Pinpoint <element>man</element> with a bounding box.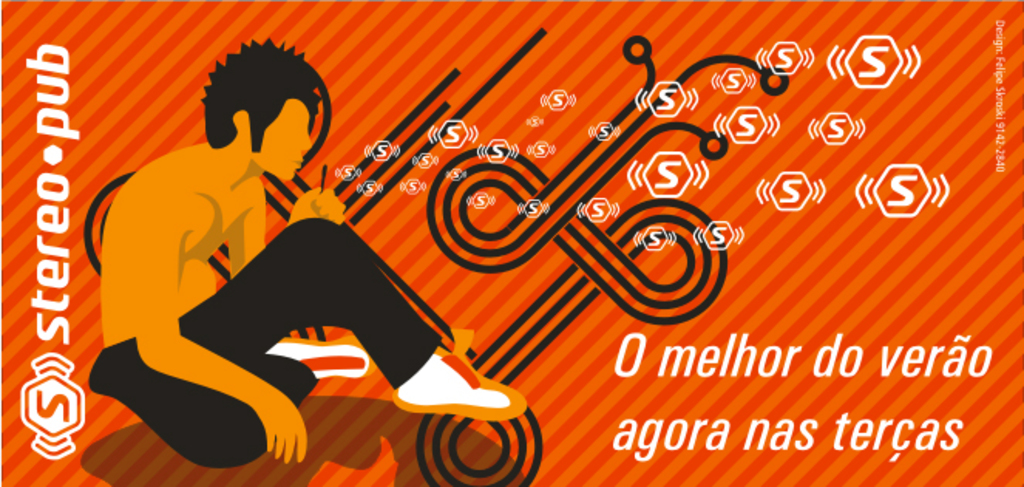
l=82, t=59, r=454, b=448.
